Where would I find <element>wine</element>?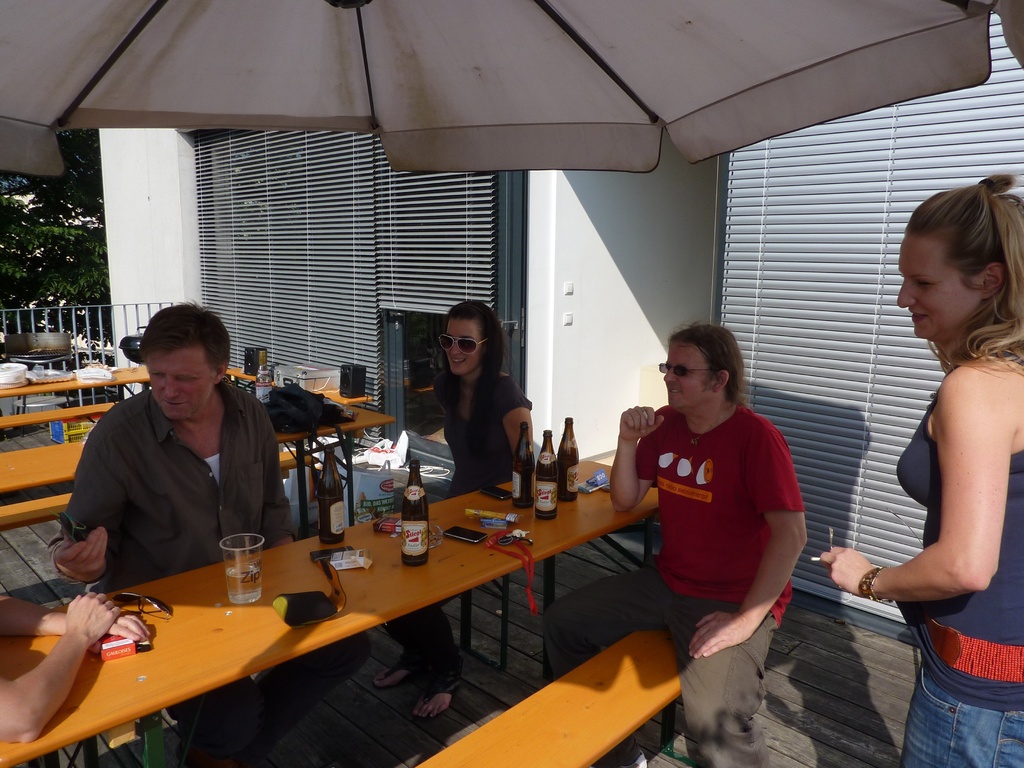
At box=[534, 431, 556, 518].
